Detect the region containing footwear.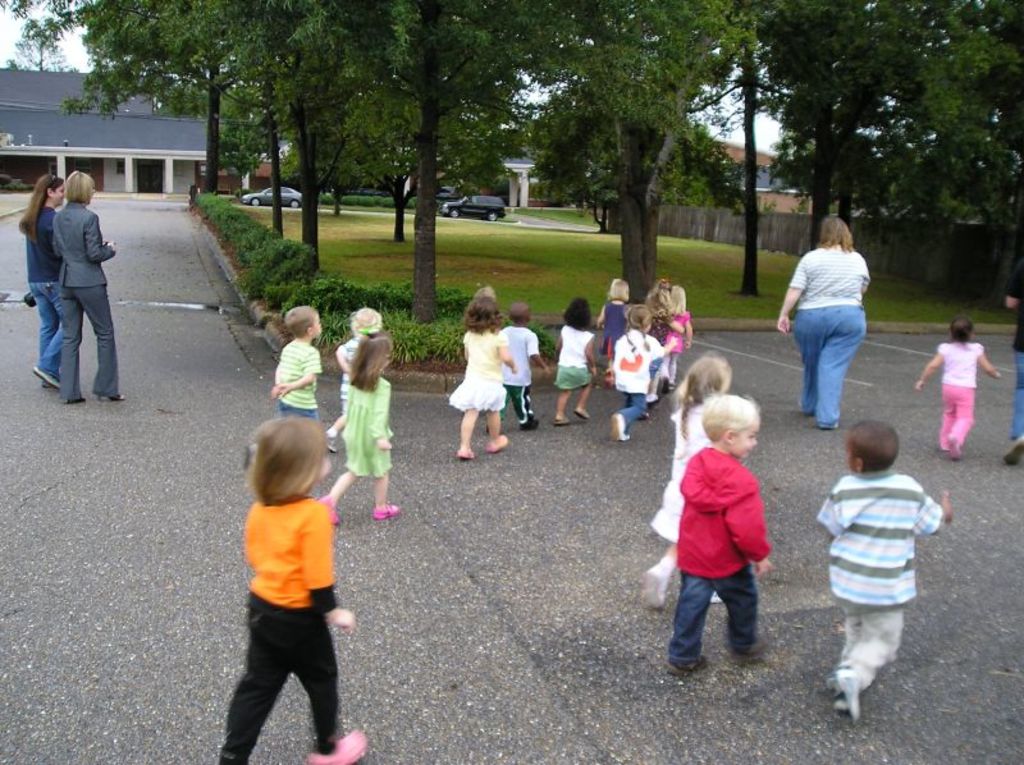
303/728/371/764.
